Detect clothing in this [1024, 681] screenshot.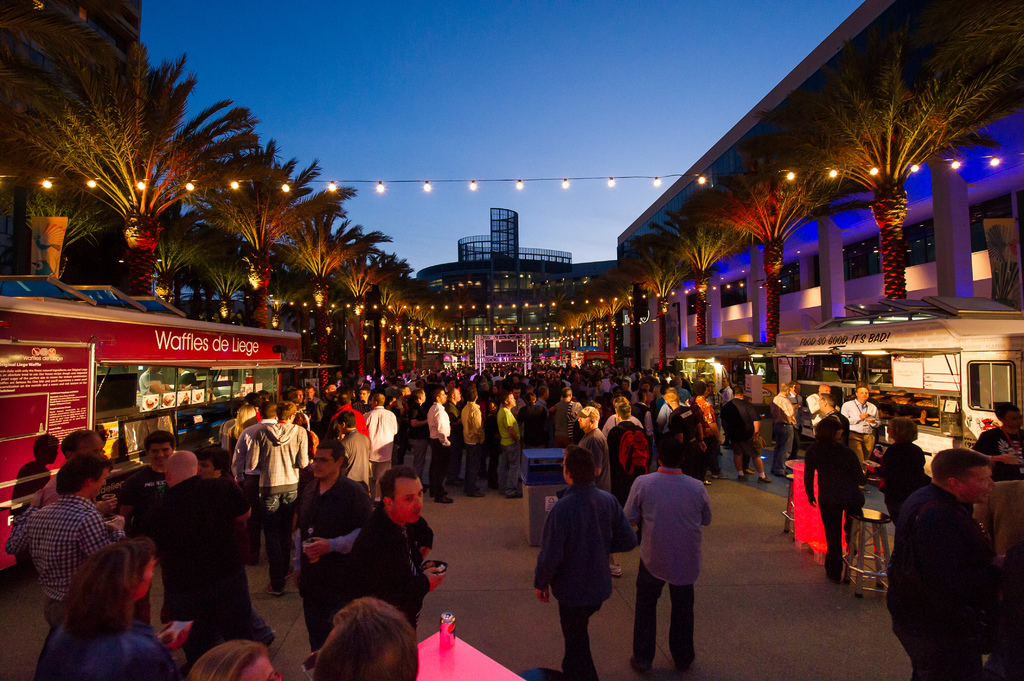
Detection: <box>410,402,435,465</box>.
